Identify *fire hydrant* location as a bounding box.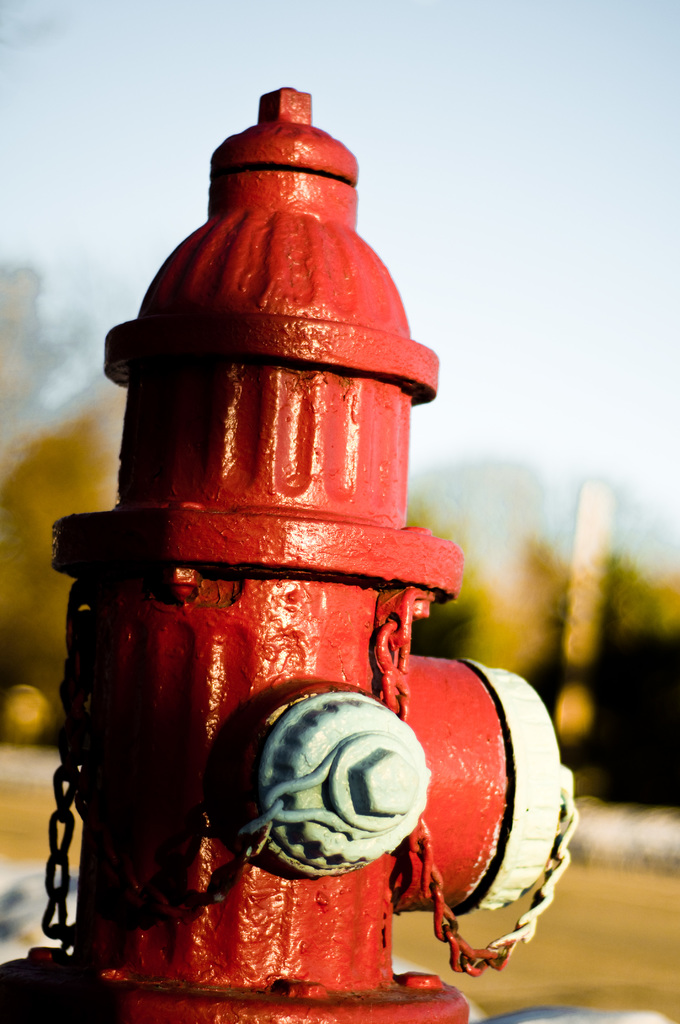
bbox(0, 85, 572, 1023).
